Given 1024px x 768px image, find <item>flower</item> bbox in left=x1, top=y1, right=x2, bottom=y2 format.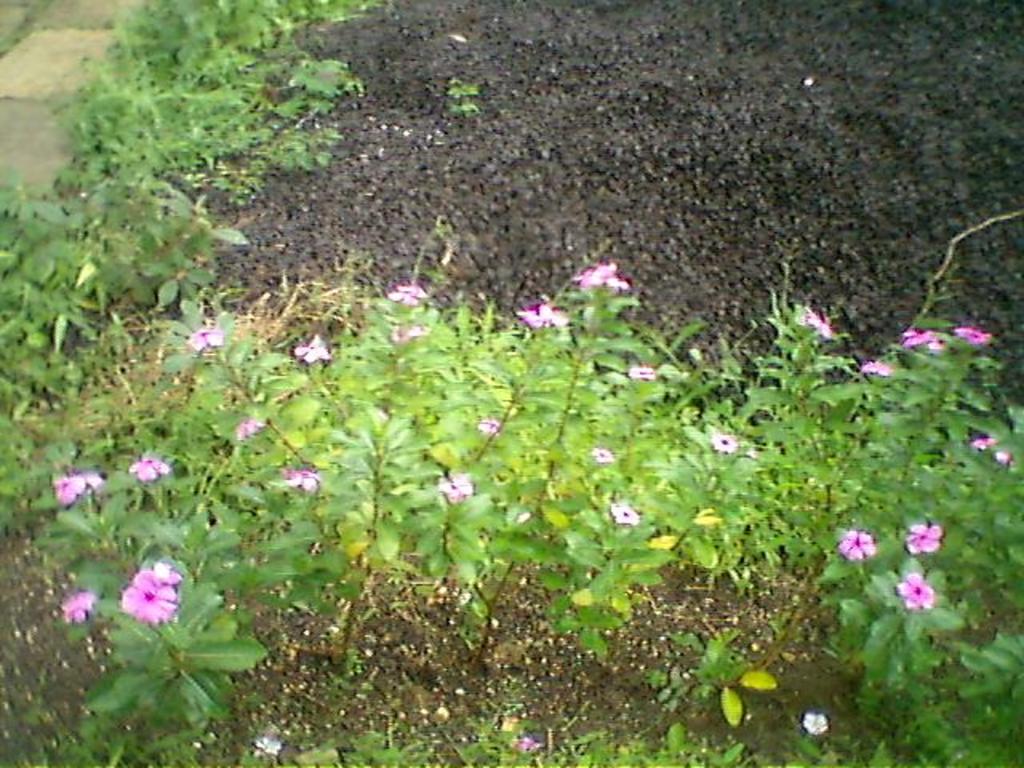
left=184, top=325, right=226, bottom=357.
